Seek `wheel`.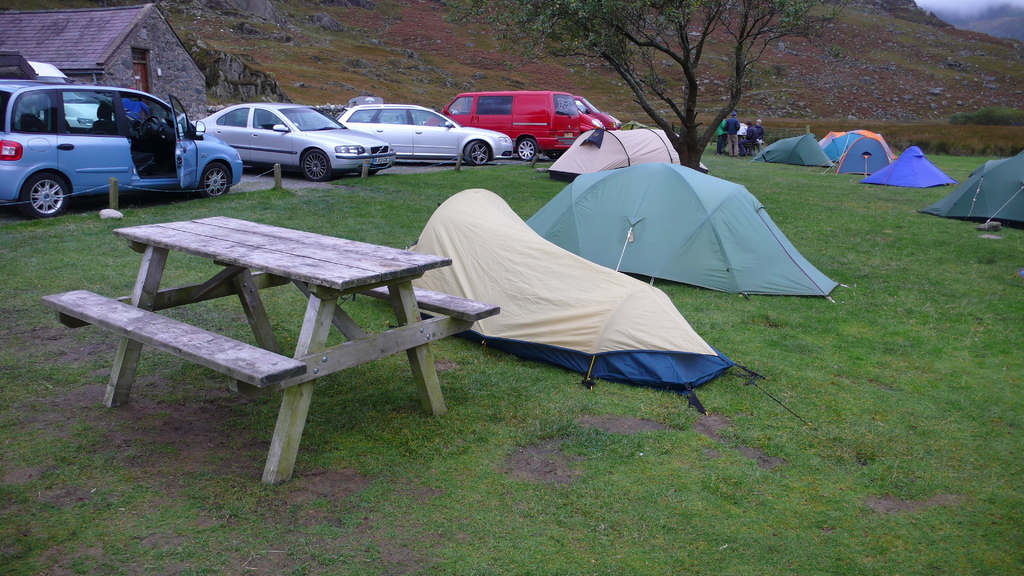
bbox=(304, 147, 333, 185).
